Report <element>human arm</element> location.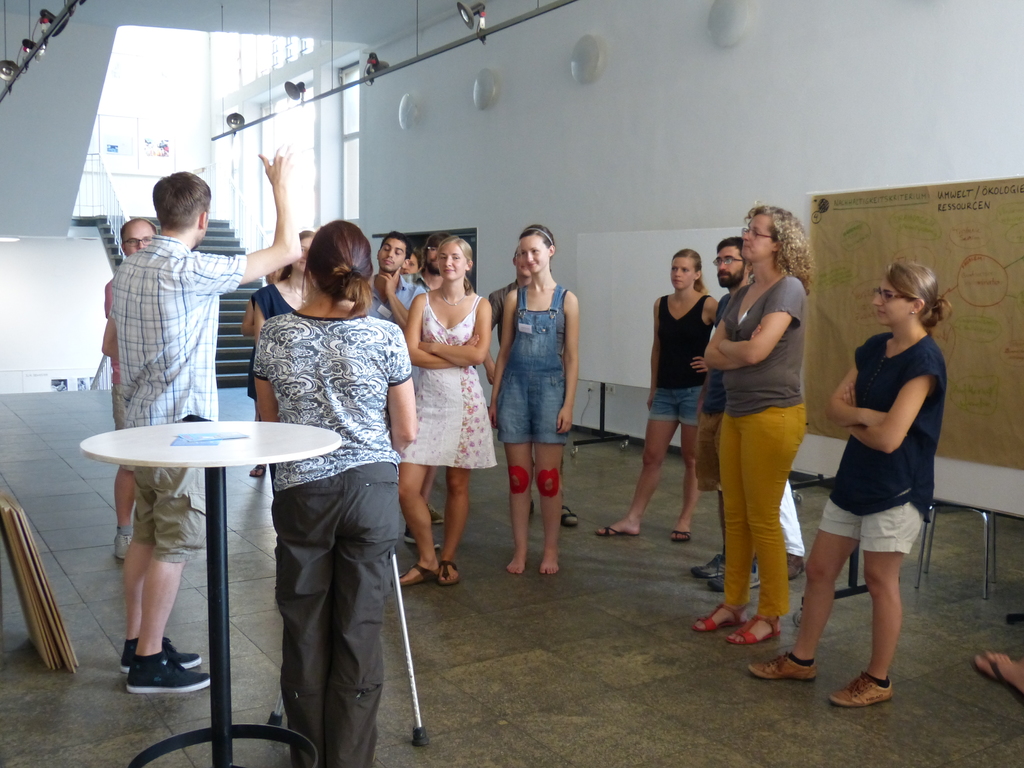
Report: locate(637, 292, 662, 410).
